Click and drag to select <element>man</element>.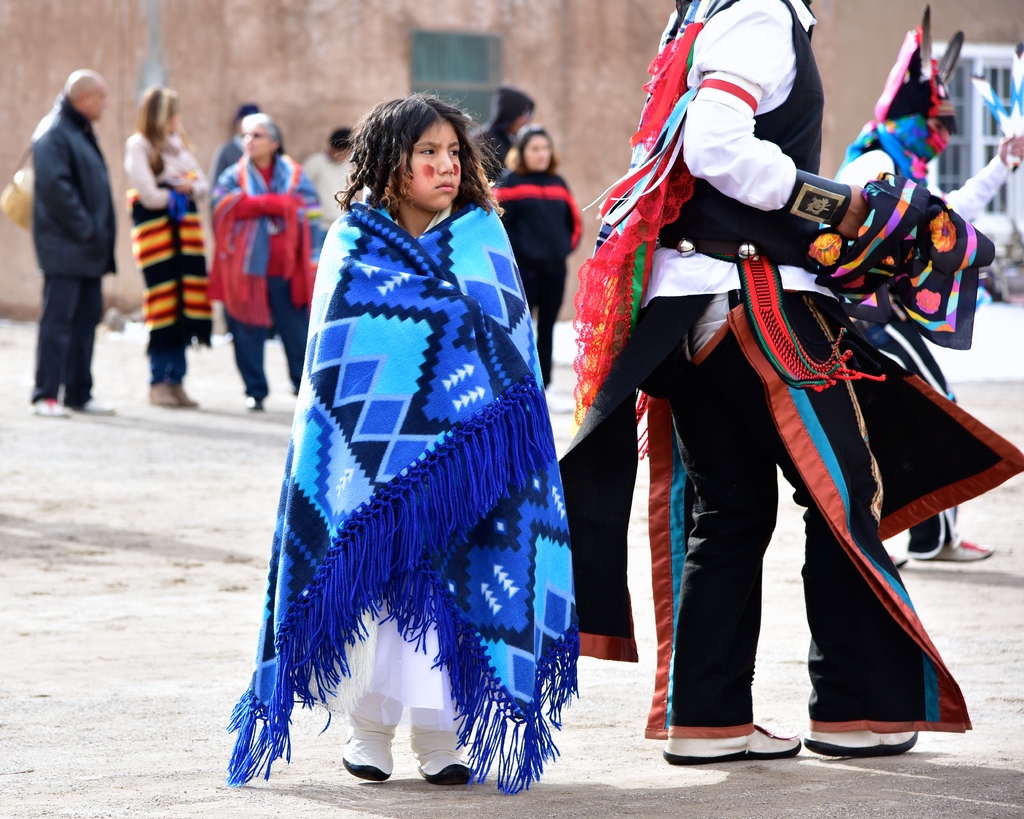
Selection: locate(561, 0, 1023, 764).
